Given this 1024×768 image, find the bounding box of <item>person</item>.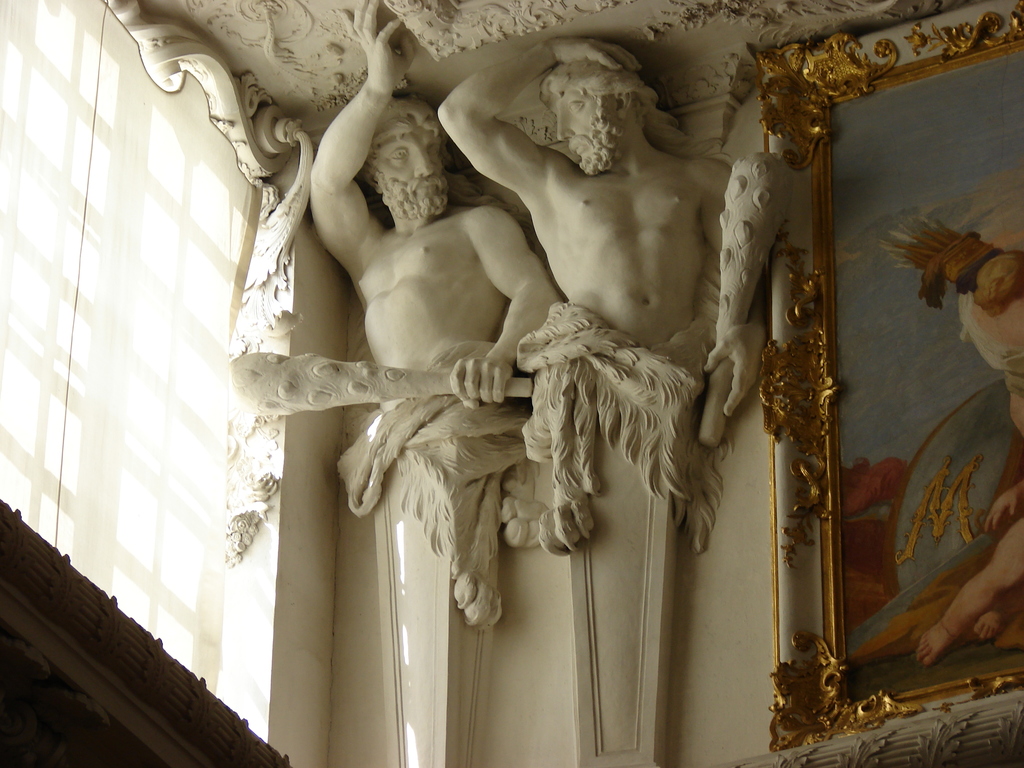
pyautogui.locateOnScreen(431, 32, 767, 413).
